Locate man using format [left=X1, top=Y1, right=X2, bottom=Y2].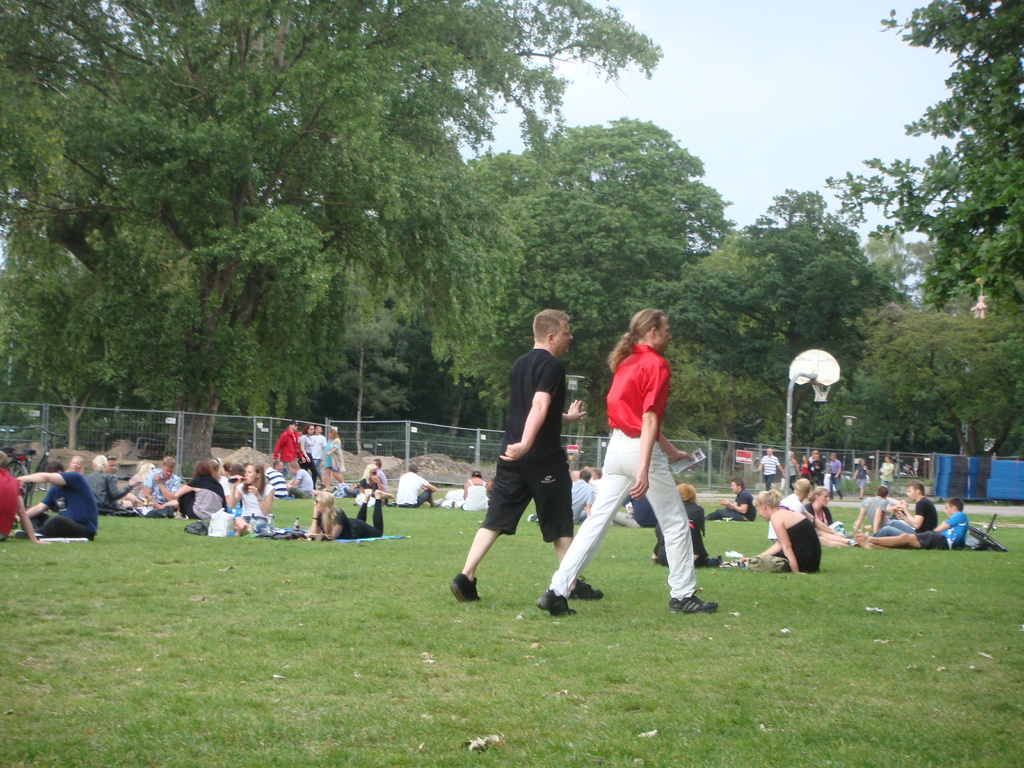
[left=533, top=307, right=709, bottom=607].
